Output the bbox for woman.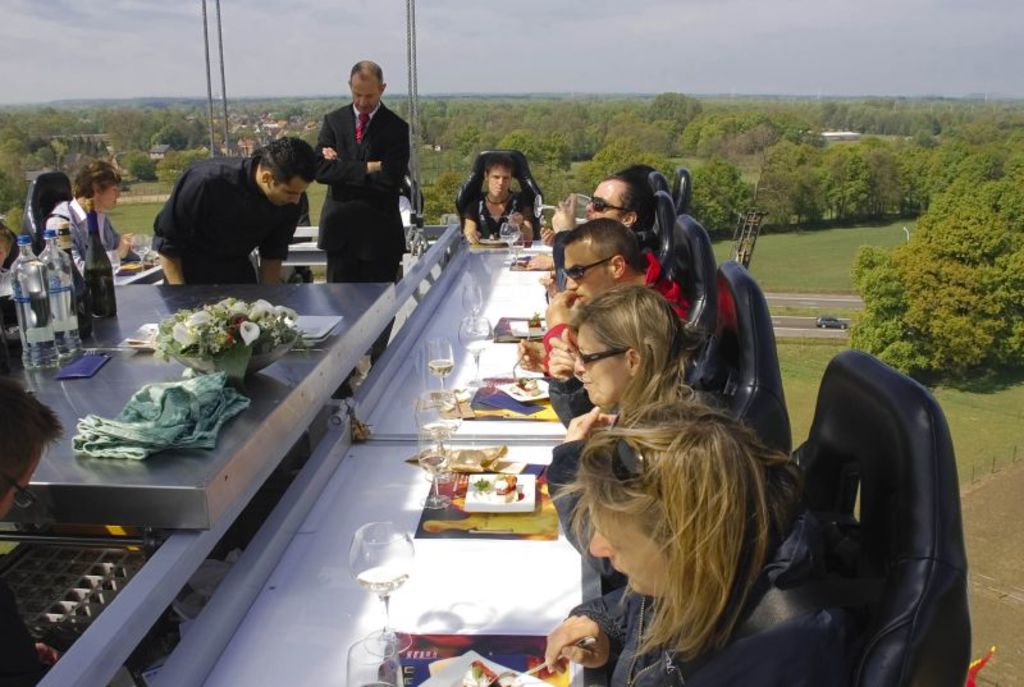
bbox=[0, 374, 65, 686].
